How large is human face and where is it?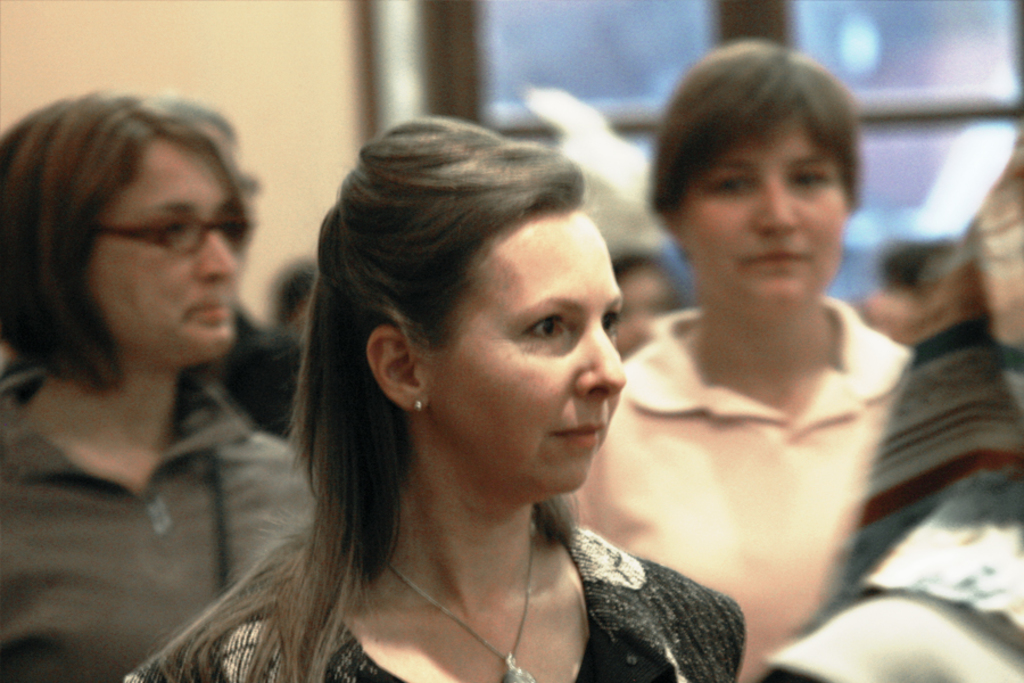
Bounding box: <region>86, 140, 243, 369</region>.
